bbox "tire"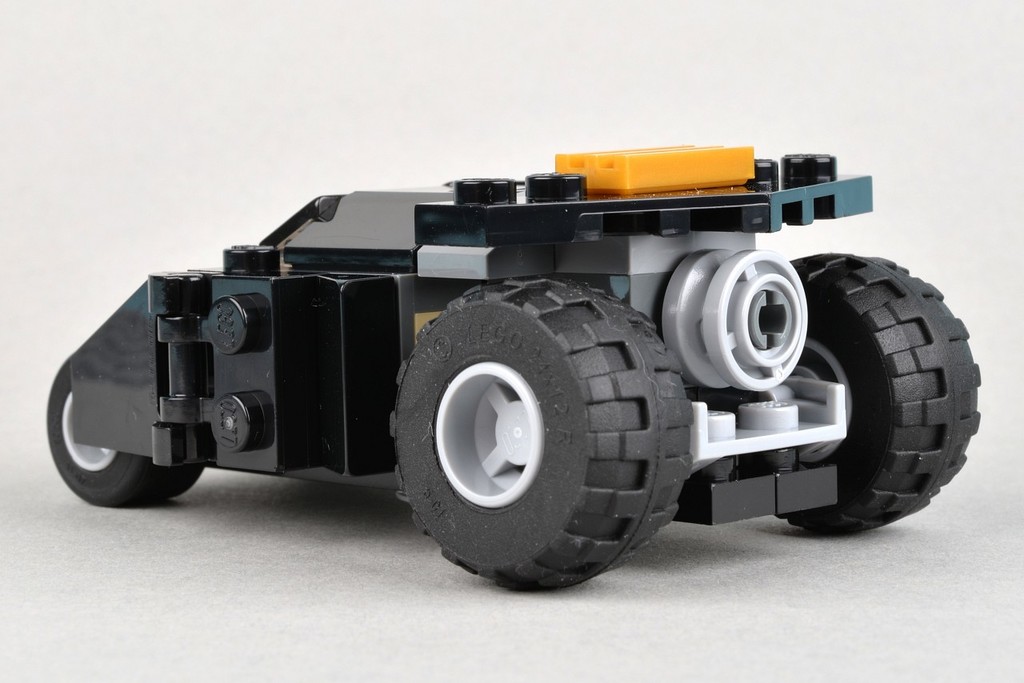
crop(46, 357, 200, 505)
